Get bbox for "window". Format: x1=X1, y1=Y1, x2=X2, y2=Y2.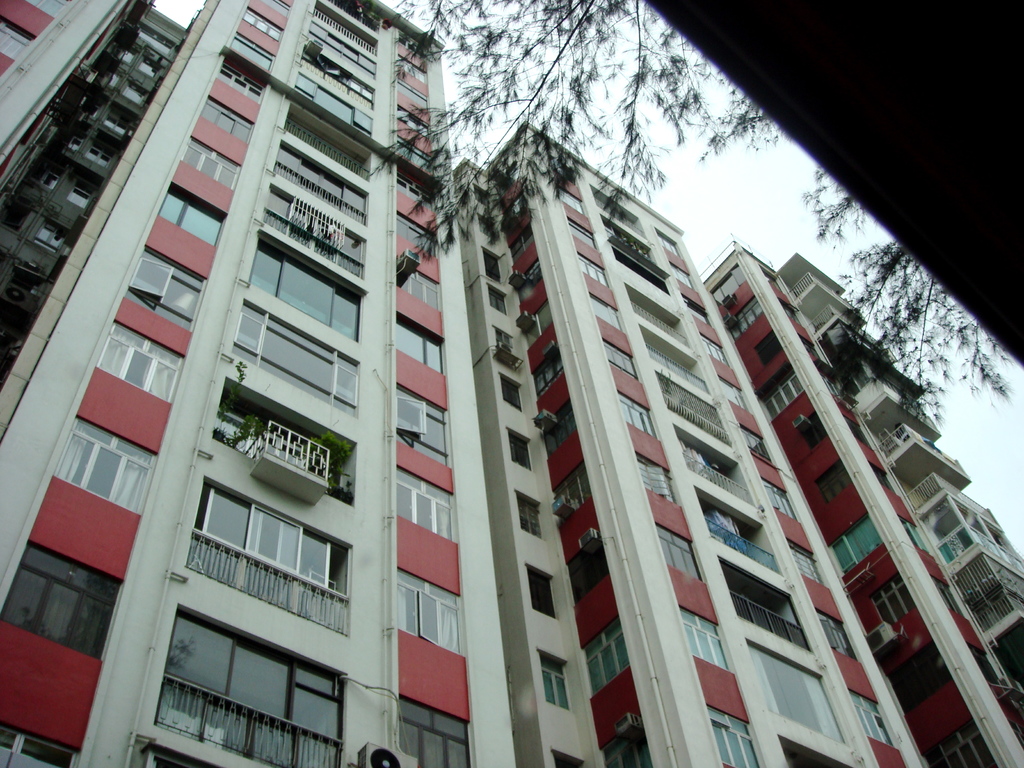
x1=830, y1=513, x2=879, y2=579.
